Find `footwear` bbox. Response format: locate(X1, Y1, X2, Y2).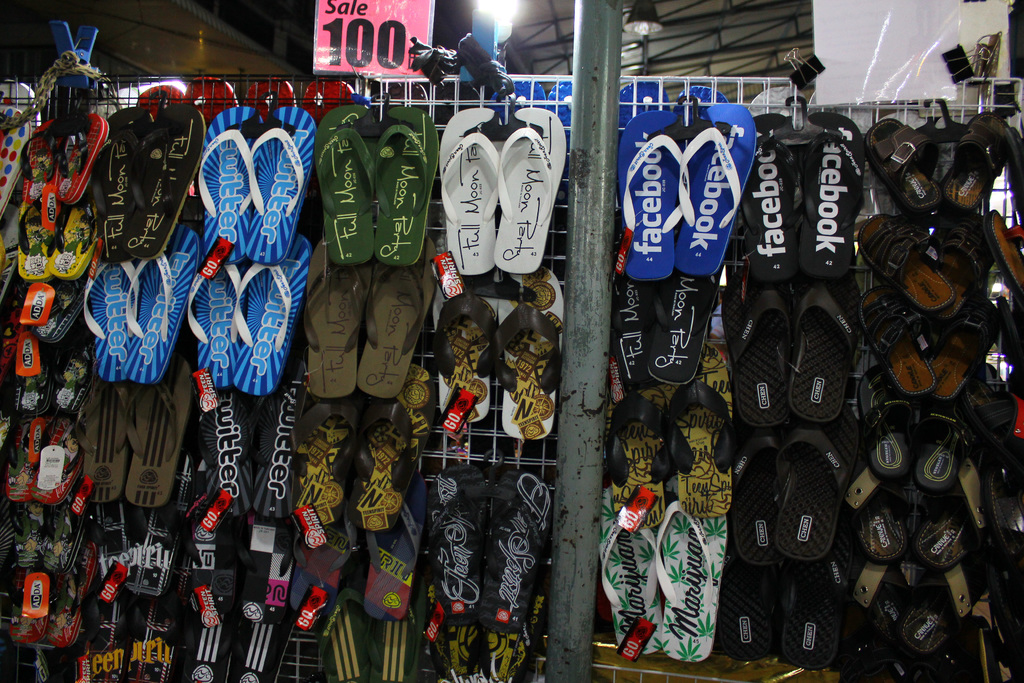
locate(235, 263, 298, 391).
